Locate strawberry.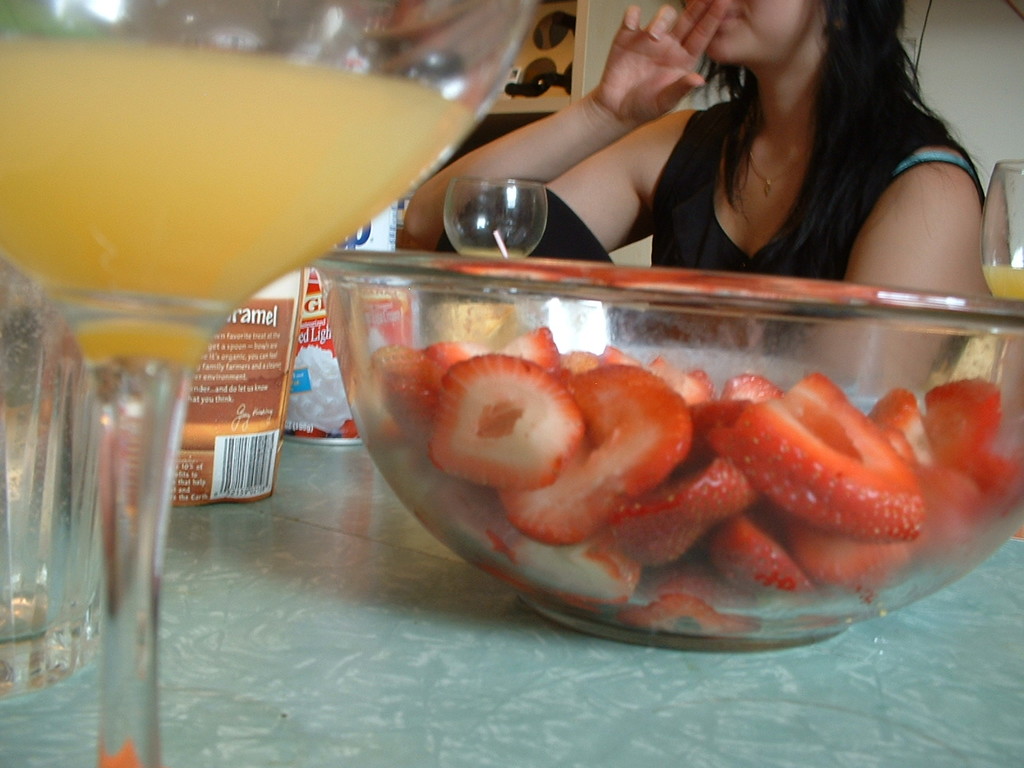
Bounding box: bbox=[427, 356, 583, 489].
